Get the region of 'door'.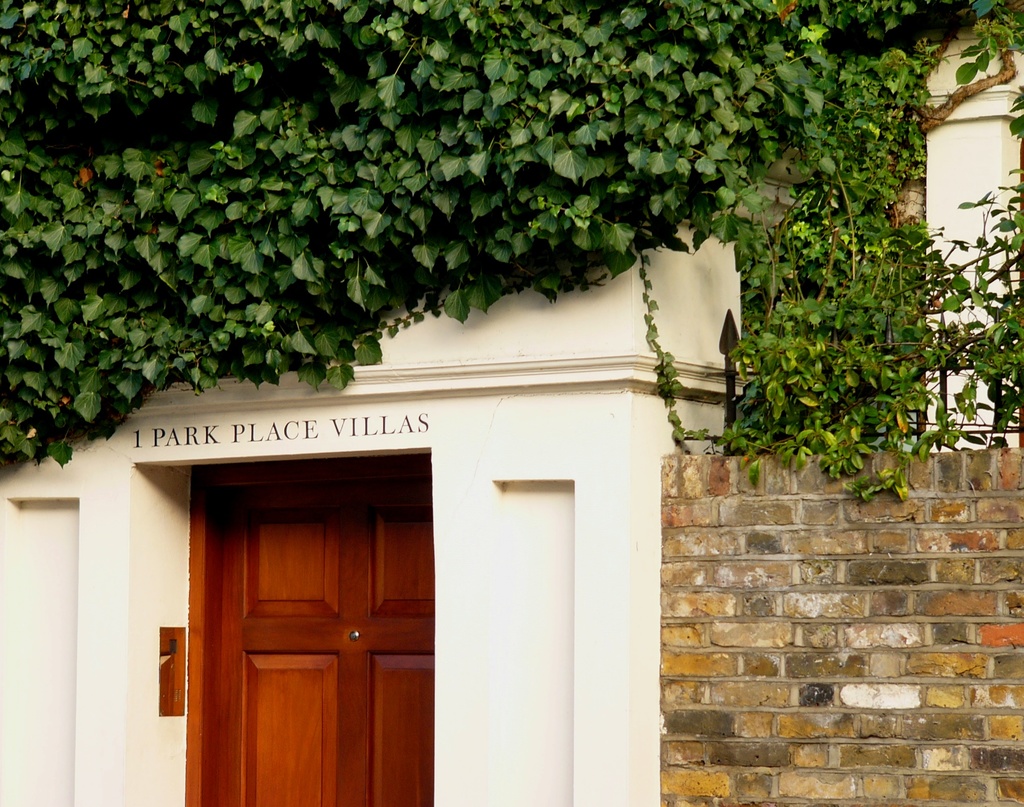
[196,482,452,806].
